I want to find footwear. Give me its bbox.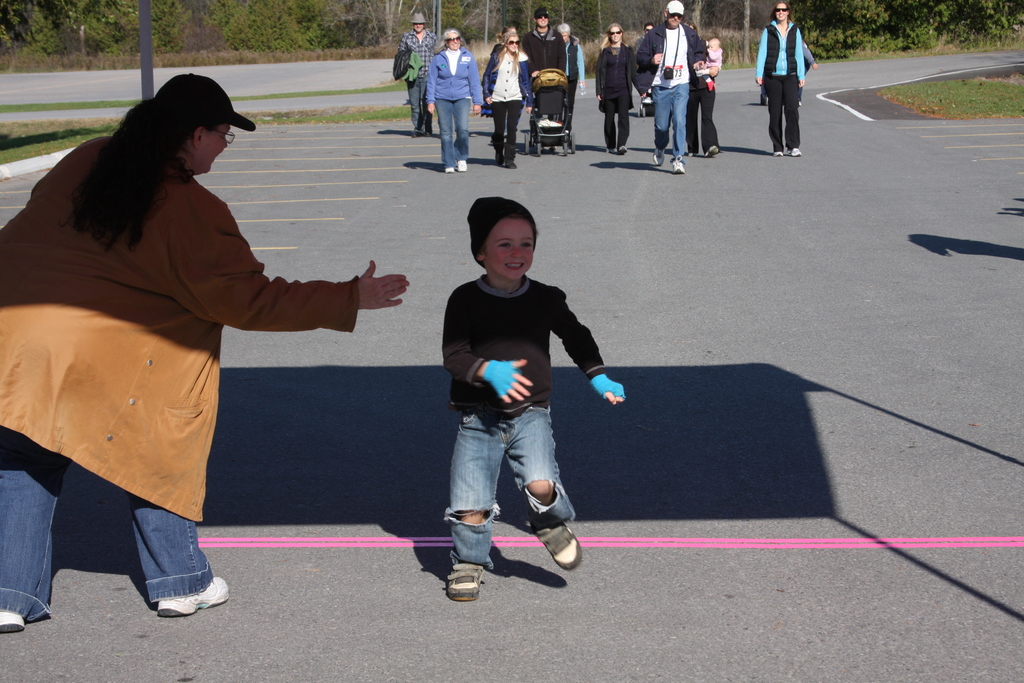
x1=444 y1=561 x2=483 y2=604.
